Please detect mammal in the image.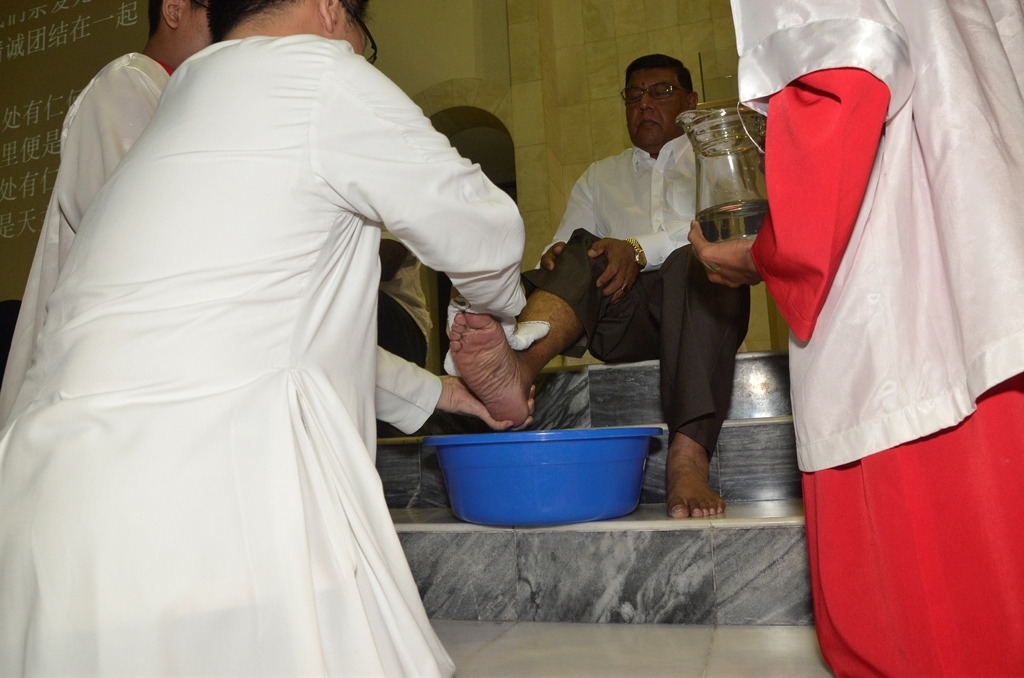
(left=692, top=0, right=1021, bottom=677).
